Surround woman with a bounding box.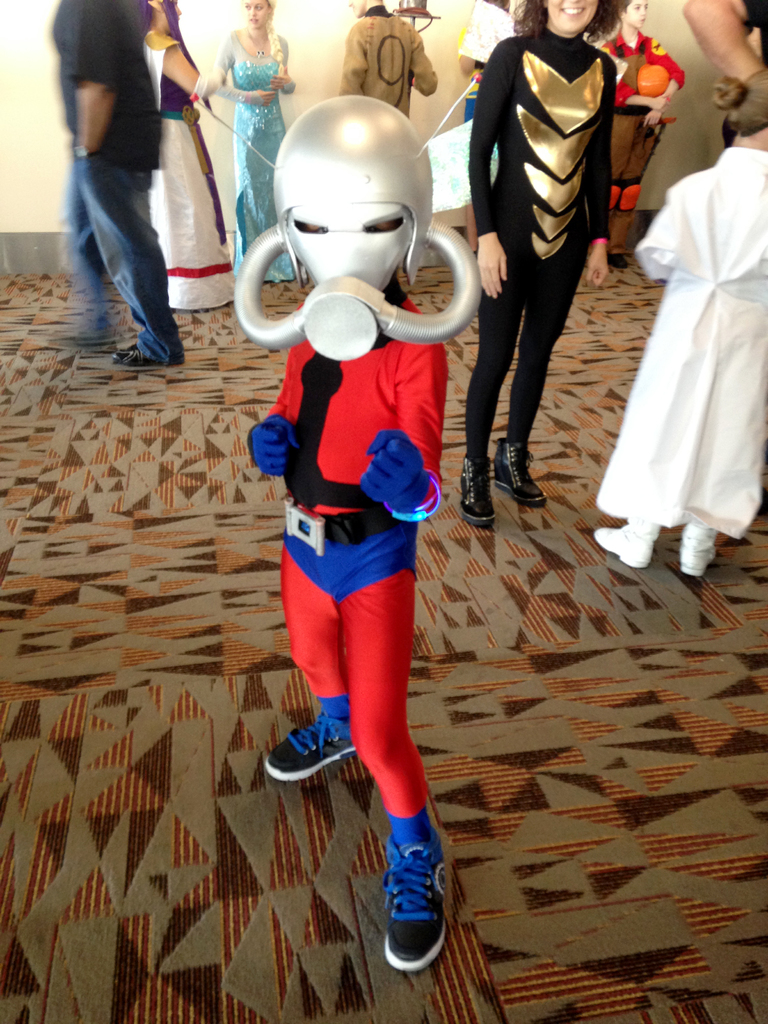
Rect(460, 0, 646, 503).
